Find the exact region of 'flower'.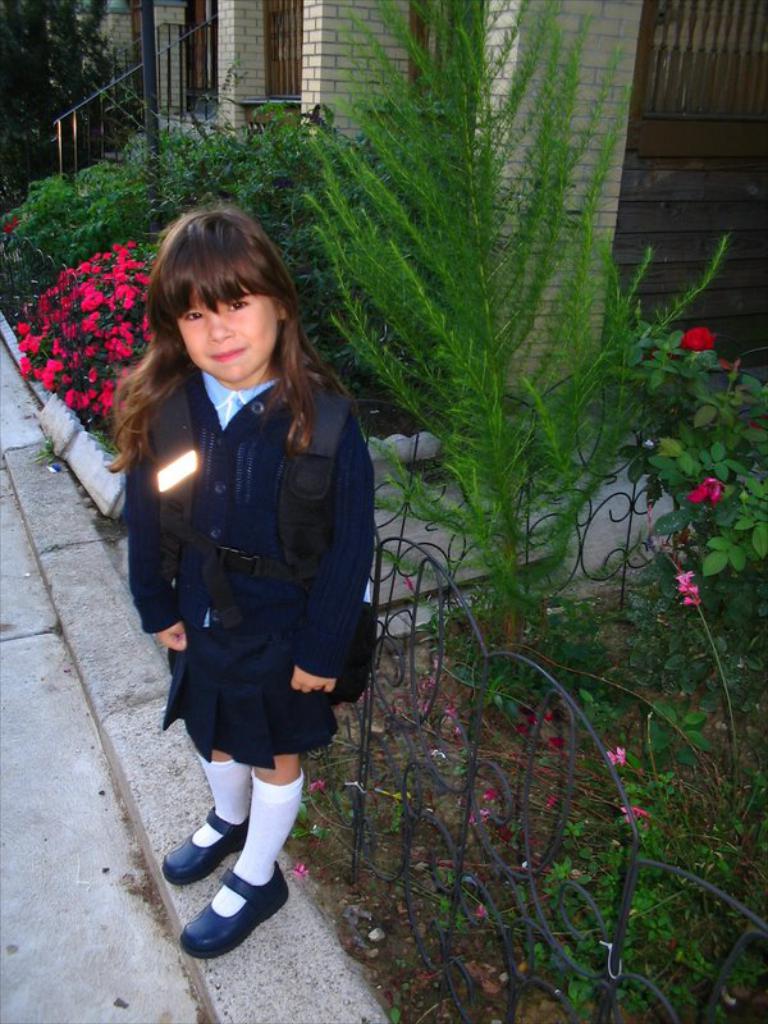
Exact region: detection(673, 567, 703, 608).
